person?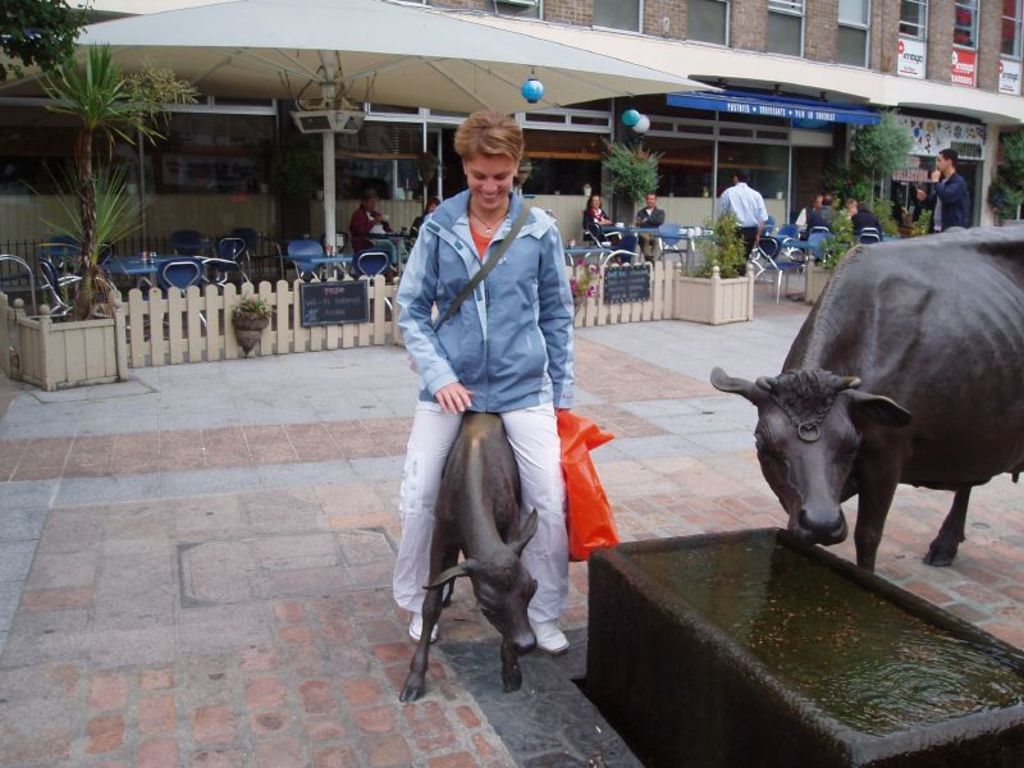
select_region(813, 193, 837, 233)
